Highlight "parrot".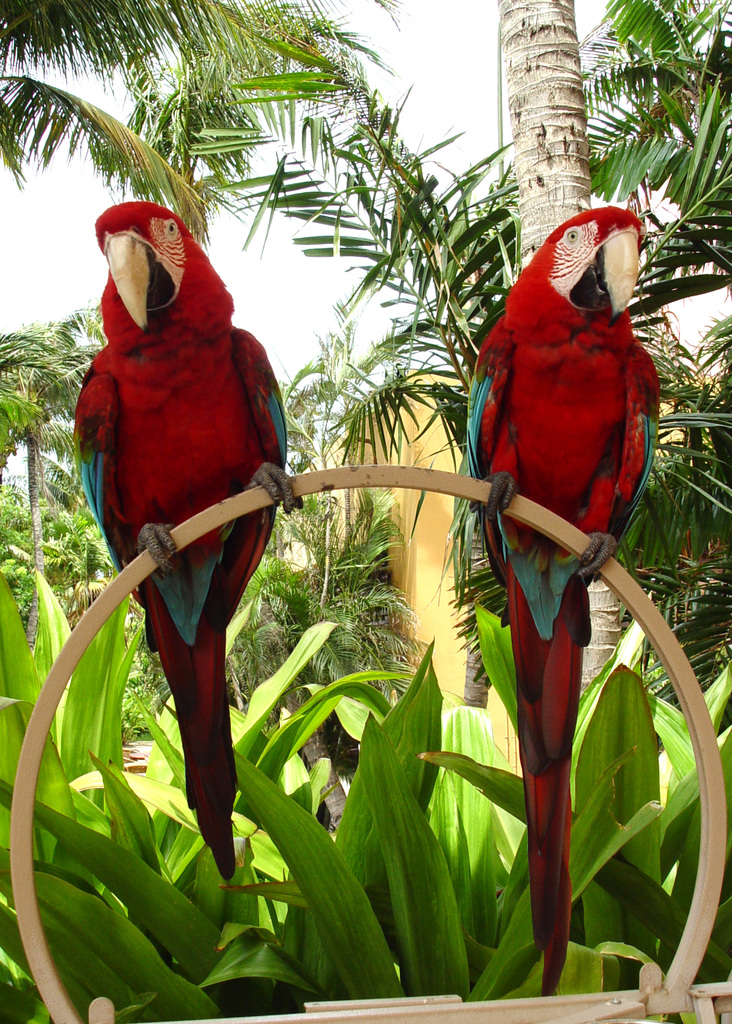
Highlighted region: 467,205,662,994.
